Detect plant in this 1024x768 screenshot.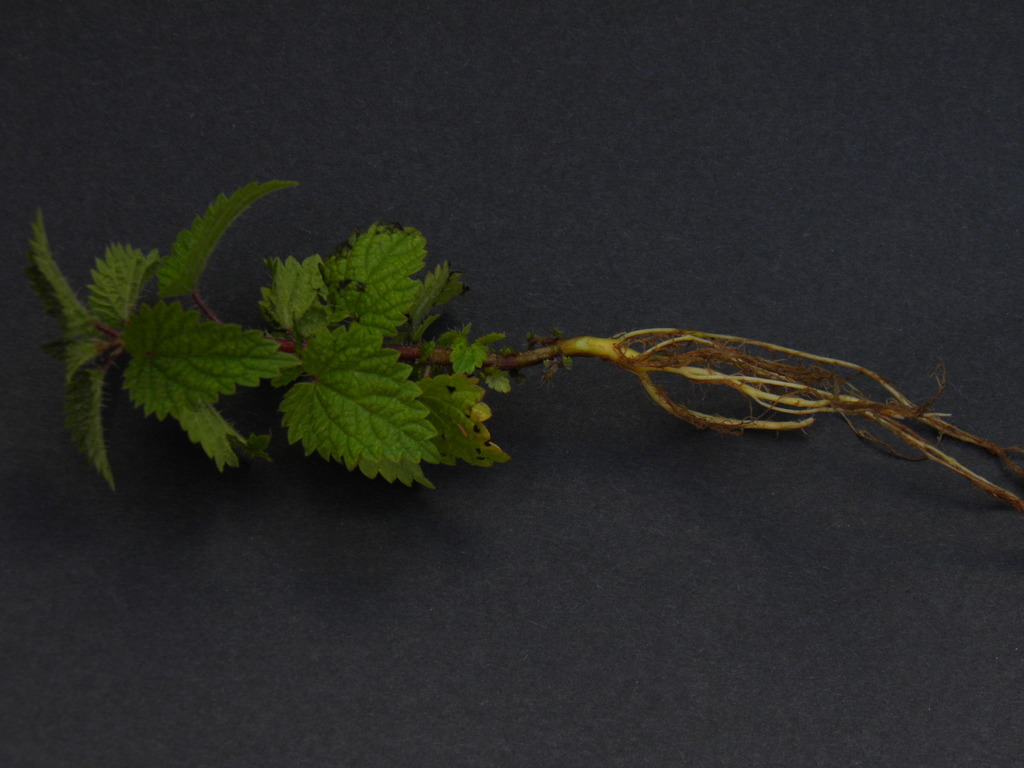
Detection: [19,182,1023,518].
